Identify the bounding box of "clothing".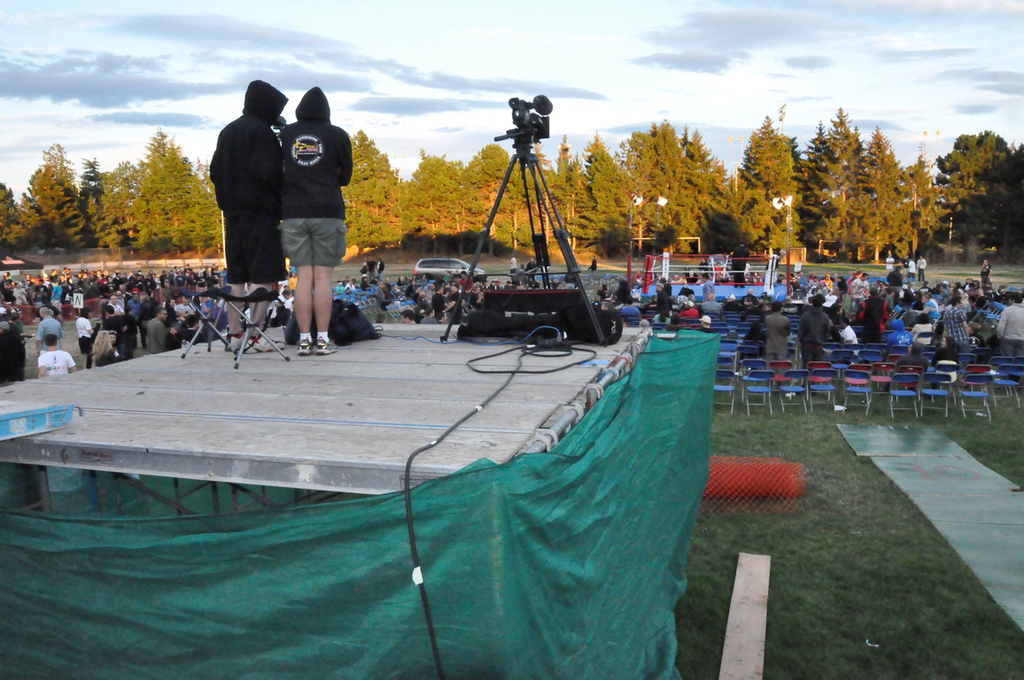
select_region(84, 283, 101, 297).
